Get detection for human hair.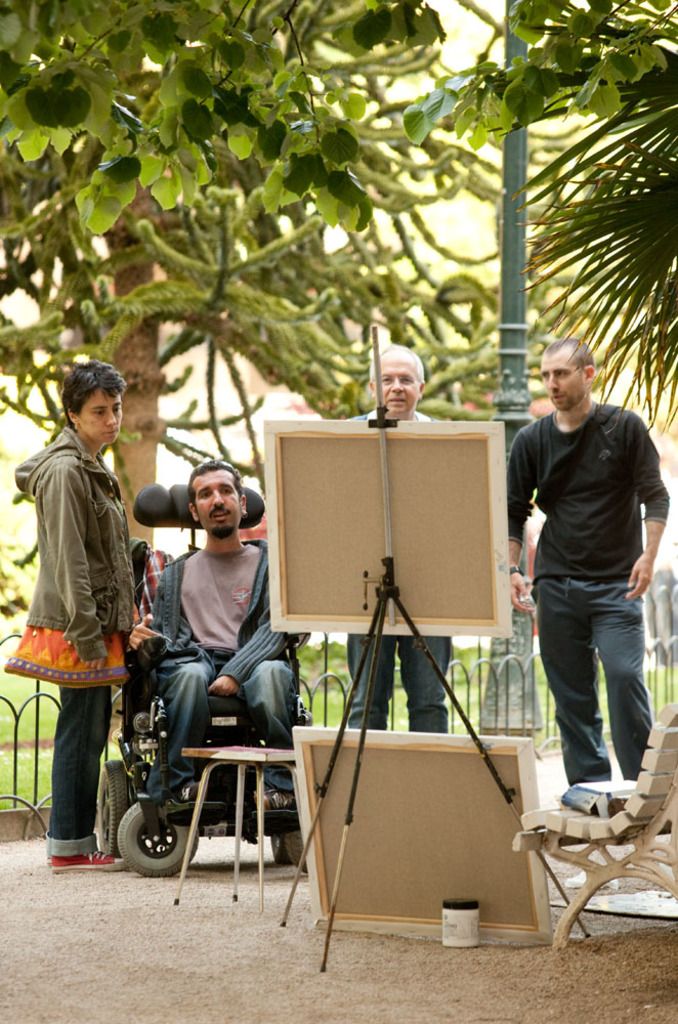
Detection: BBox(369, 343, 425, 389).
